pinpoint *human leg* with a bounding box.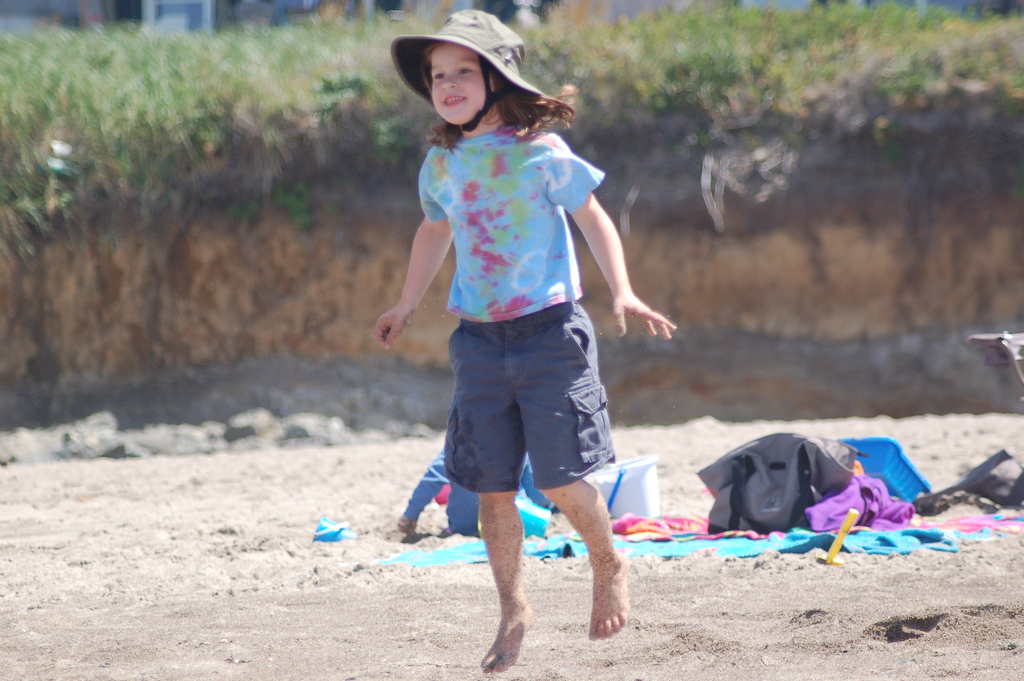
450:324:538:680.
